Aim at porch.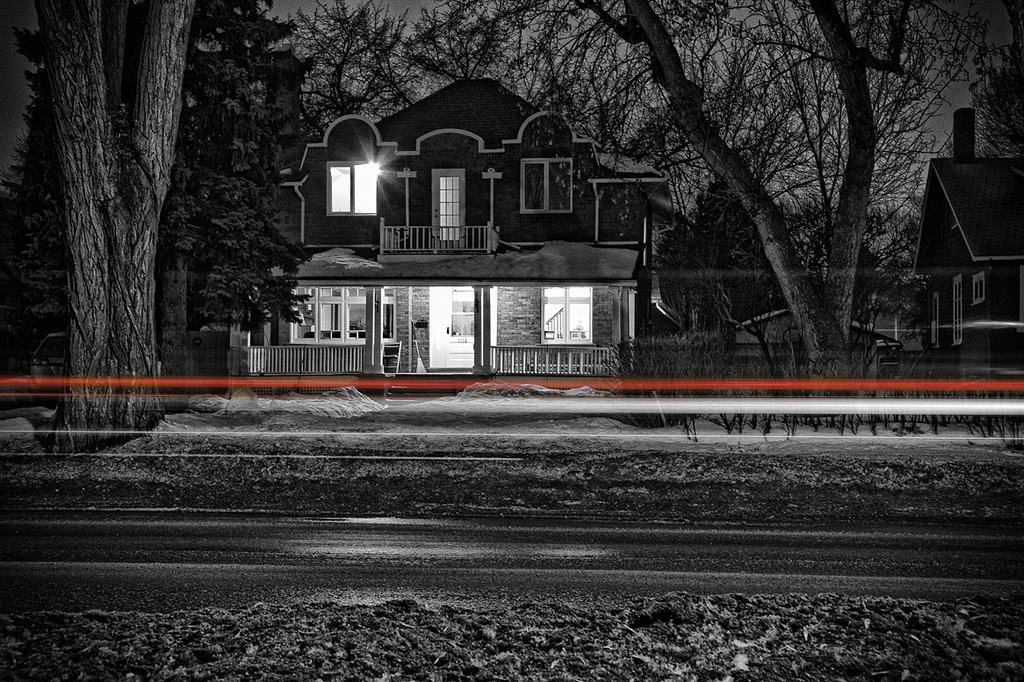
Aimed at BBox(226, 362, 614, 394).
